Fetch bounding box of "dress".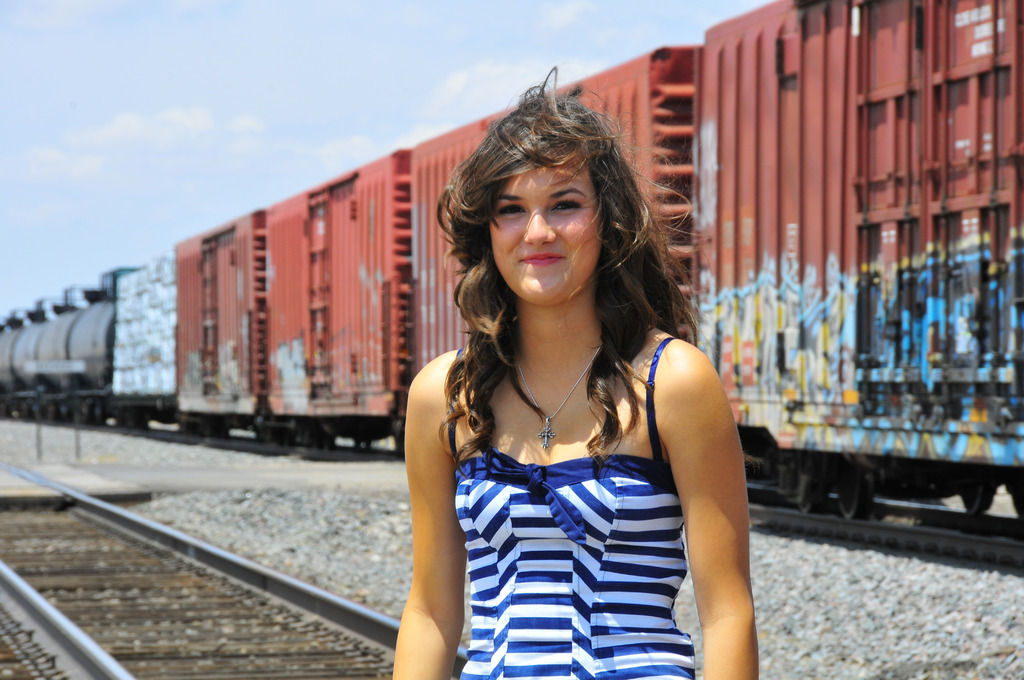
Bbox: box=[454, 340, 699, 679].
